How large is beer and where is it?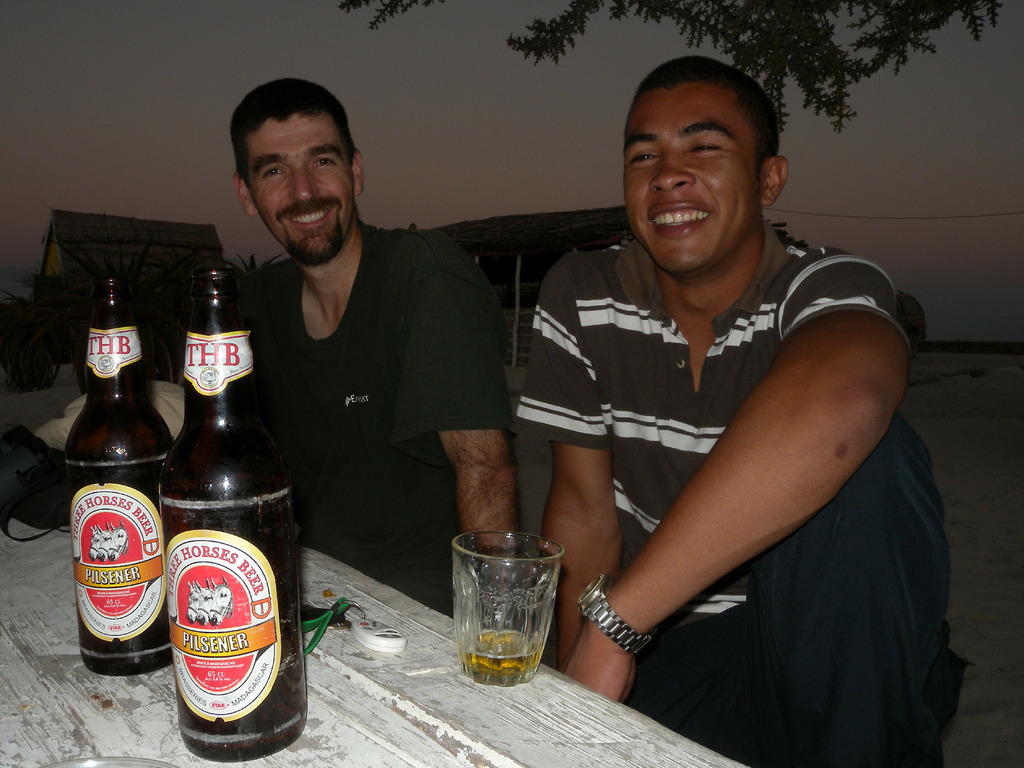
Bounding box: region(145, 276, 301, 737).
